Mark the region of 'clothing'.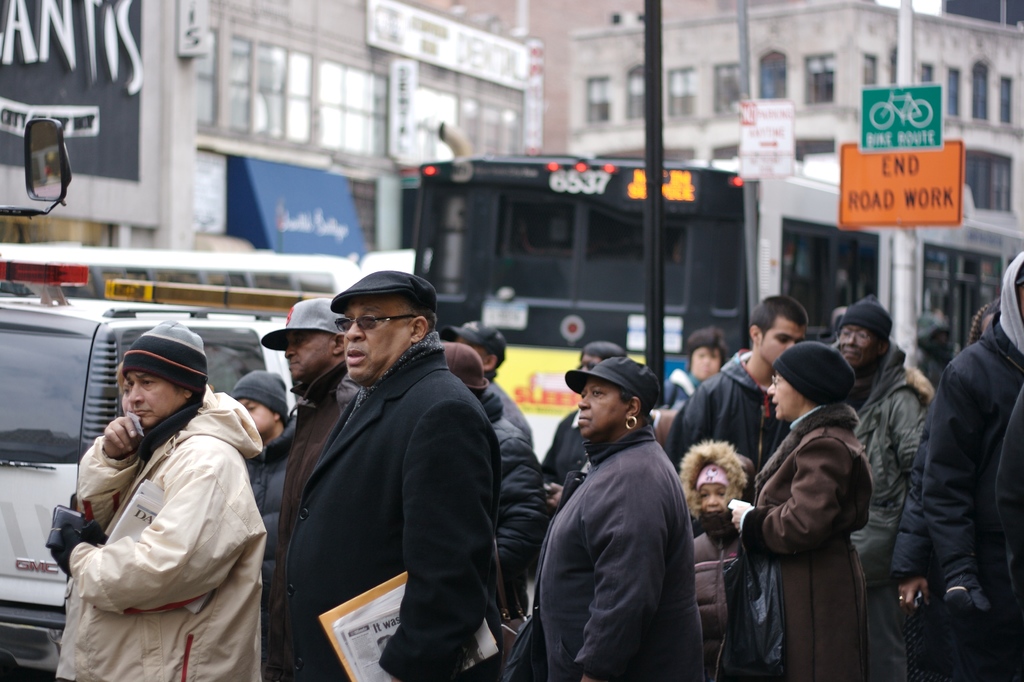
Region: locate(474, 386, 556, 618).
